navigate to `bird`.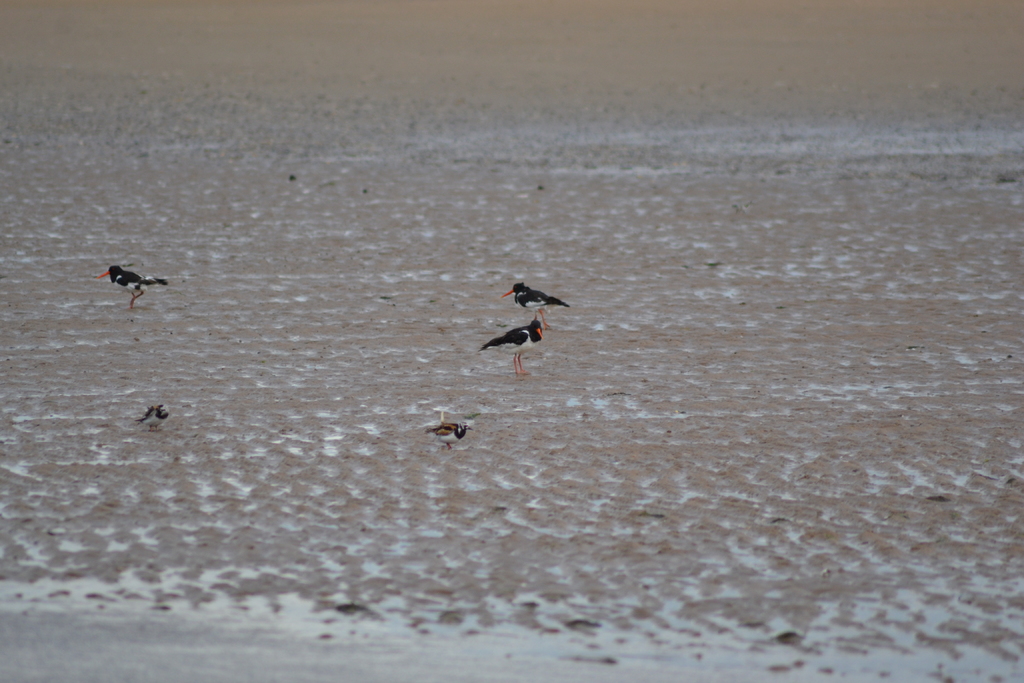
Navigation target: left=424, top=413, right=470, bottom=451.
